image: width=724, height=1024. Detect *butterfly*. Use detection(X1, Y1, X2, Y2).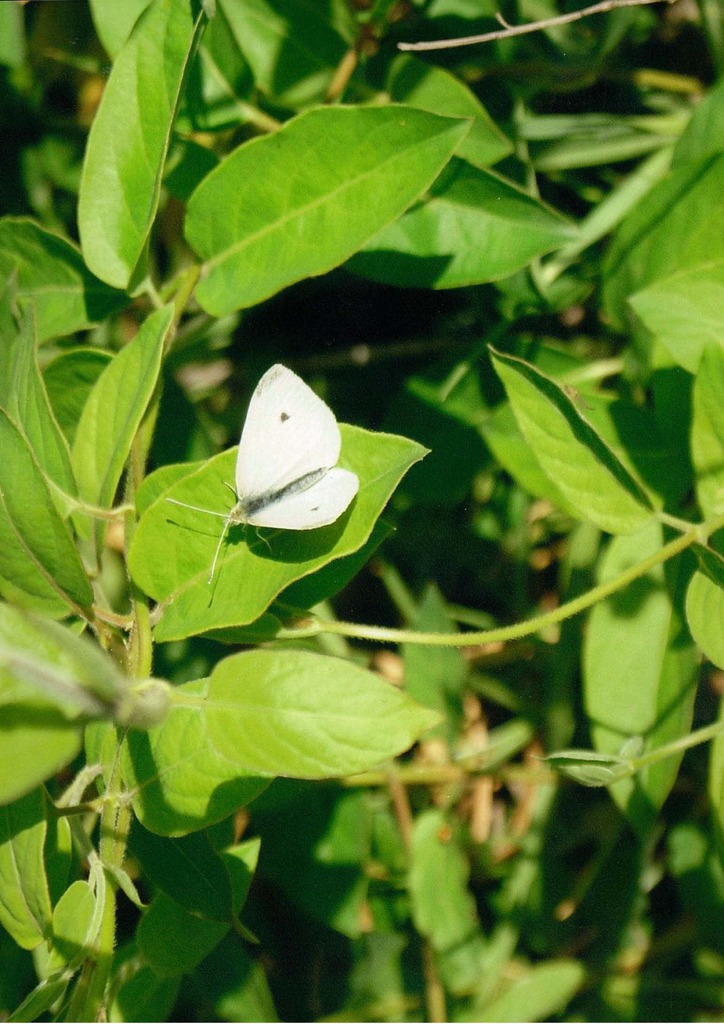
detection(168, 361, 360, 603).
